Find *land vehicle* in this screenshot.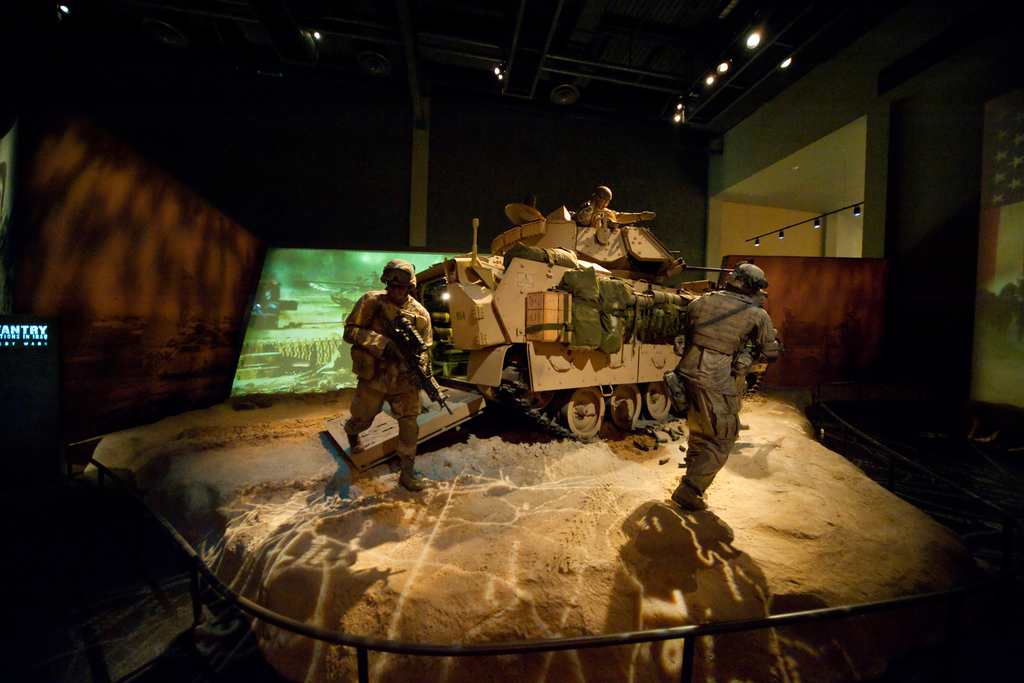
The bounding box for *land vehicle* is box=[323, 199, 762, 473].
